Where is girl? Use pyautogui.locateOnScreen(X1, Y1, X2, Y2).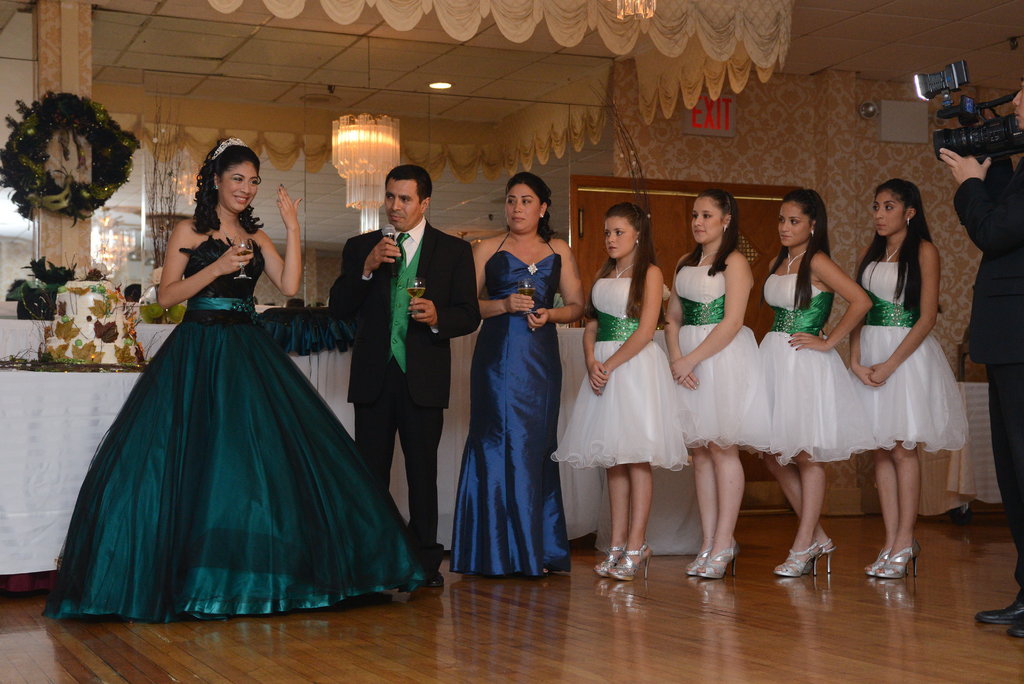
pyautogui.locateOnScreen(753, 187, 874, 578).
